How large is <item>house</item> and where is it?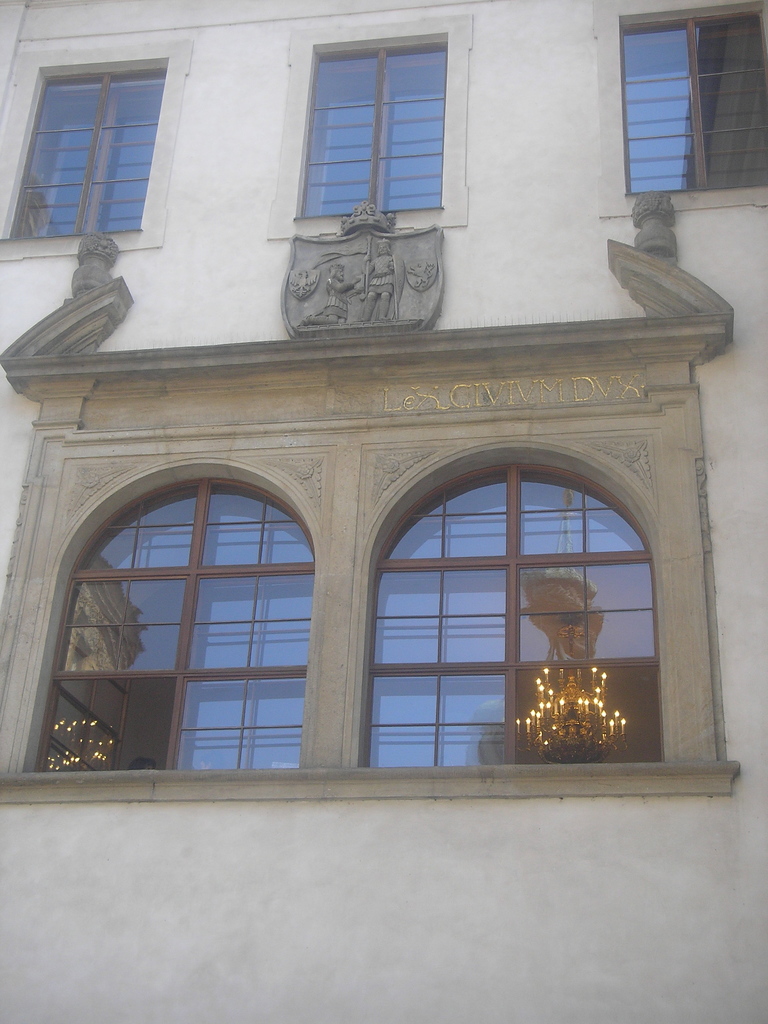
Bounding box: 4,0,765,1023.
